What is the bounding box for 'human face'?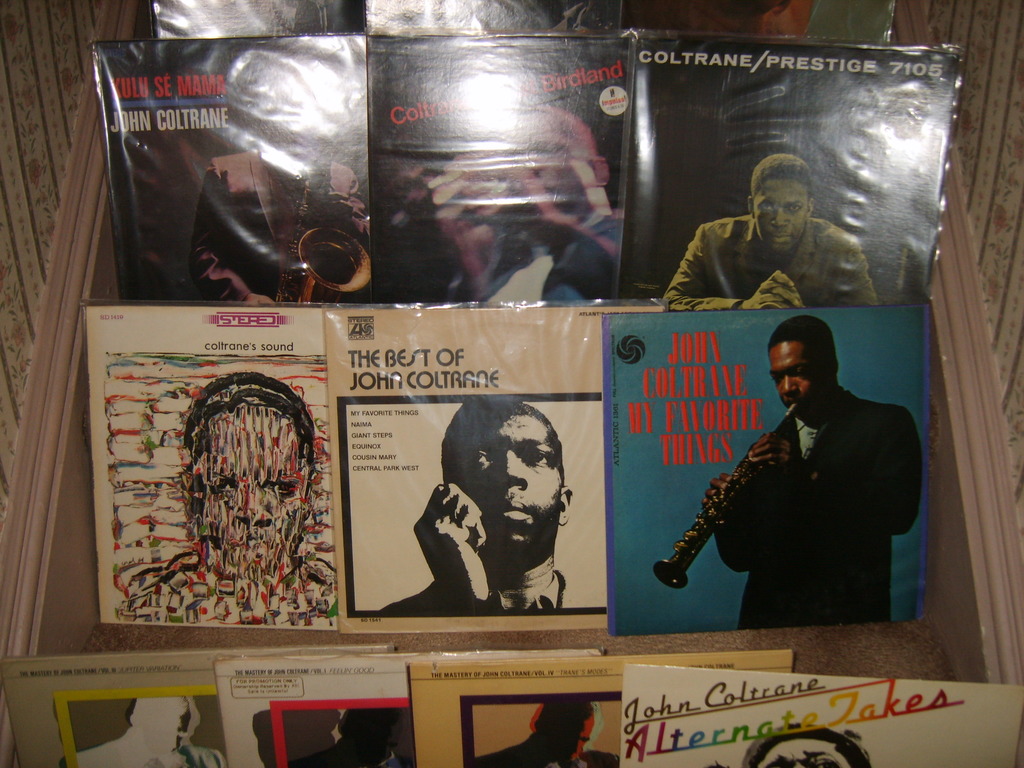
(left=392, top=158, right=450, bottom=216).
